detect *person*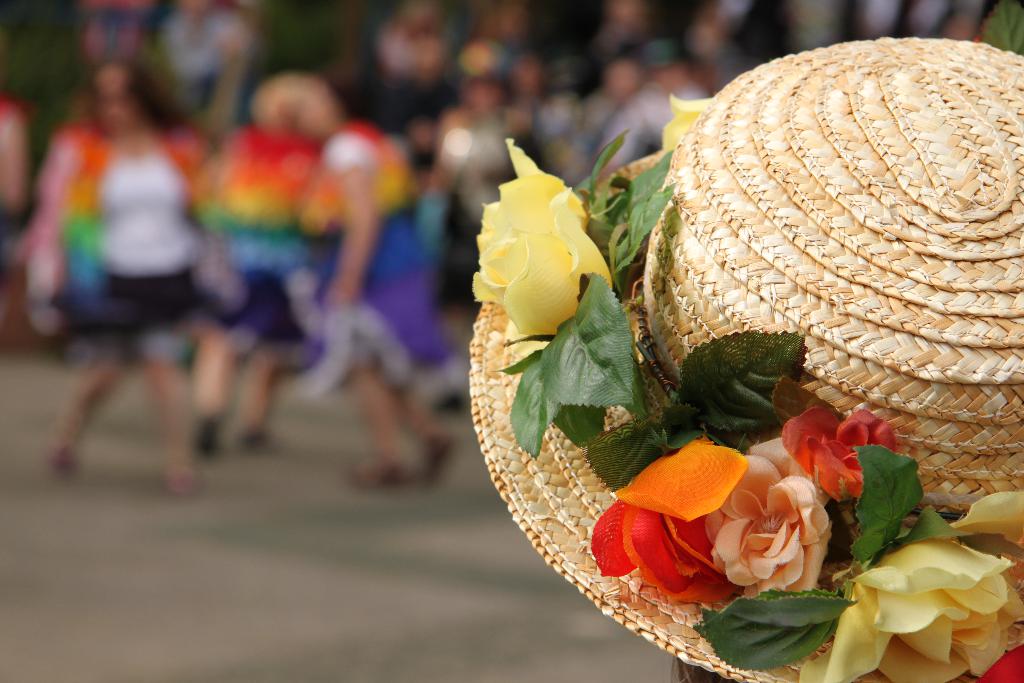
(x1=470, y1=34, x2=1023, y2=682)
